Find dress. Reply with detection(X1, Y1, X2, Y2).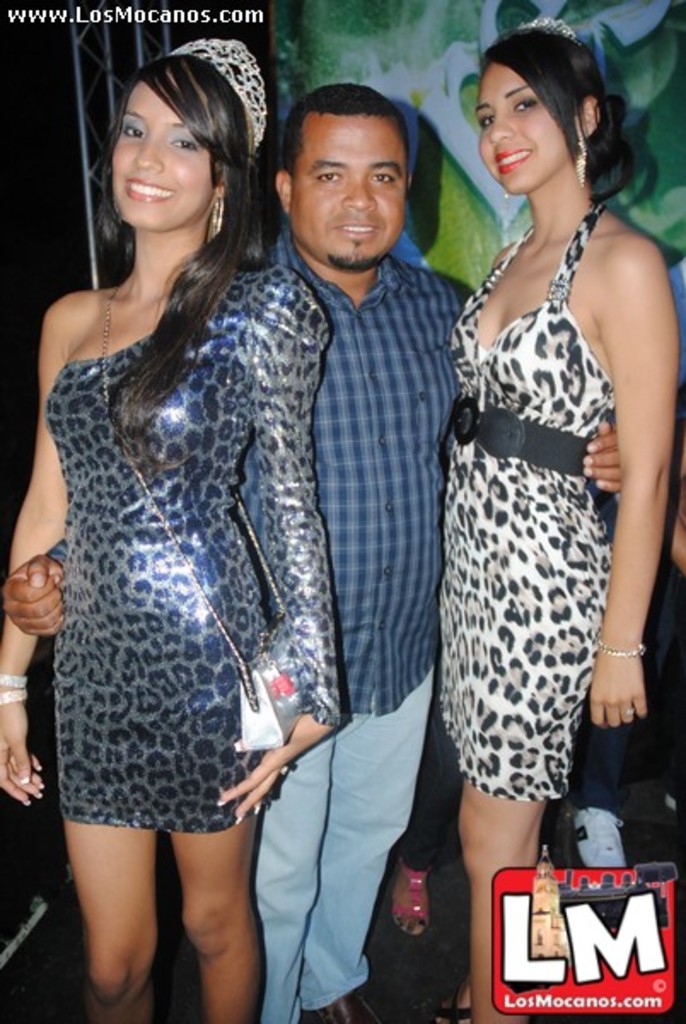
detection(53, 271, 343, 840).
